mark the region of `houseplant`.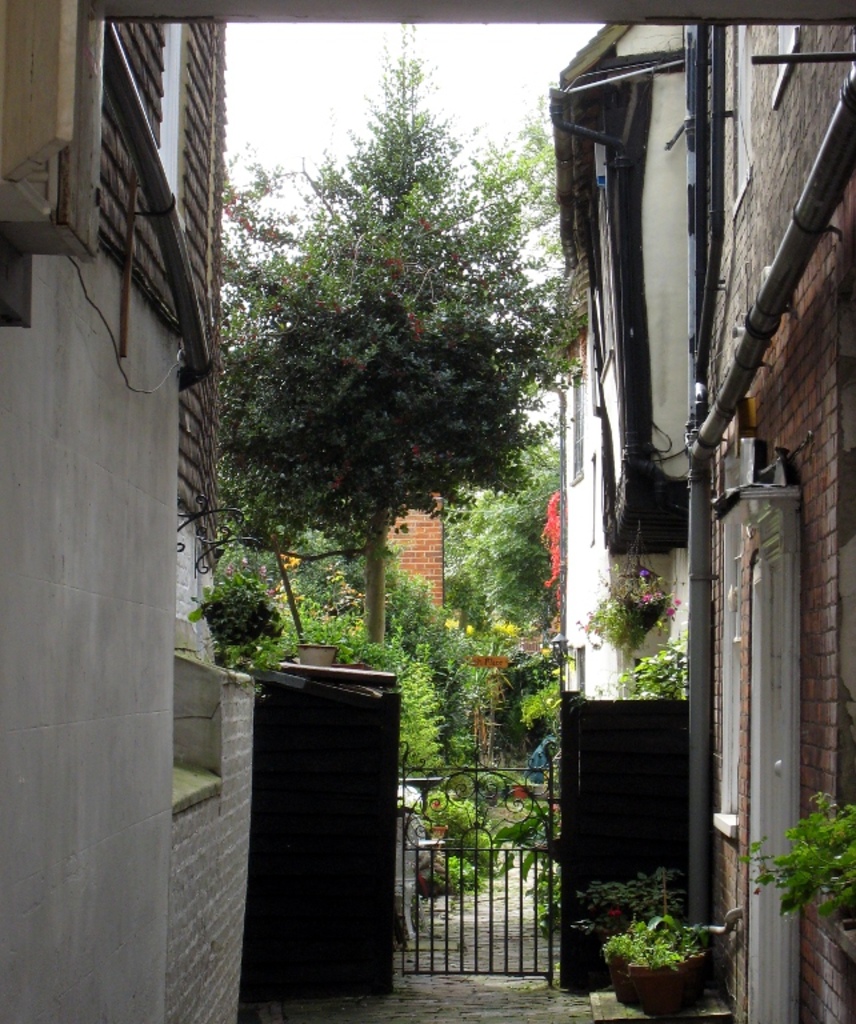
Region: box(580, 569, 689, 655).
